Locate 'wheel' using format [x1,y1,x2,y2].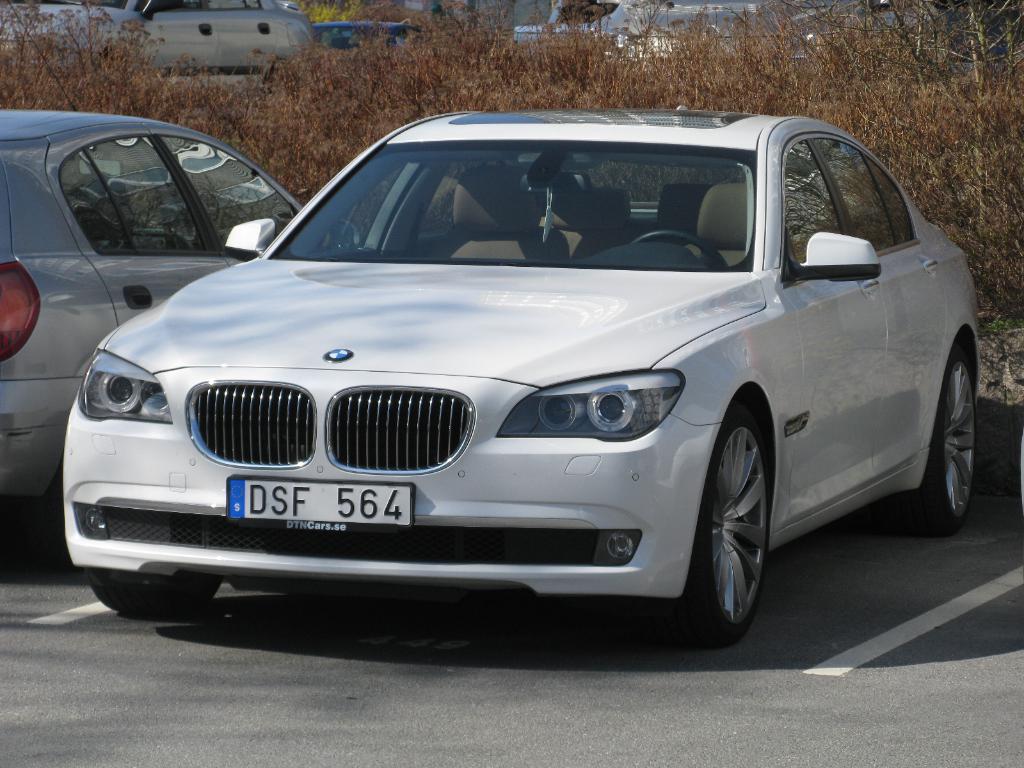
[684,399,783,650].
